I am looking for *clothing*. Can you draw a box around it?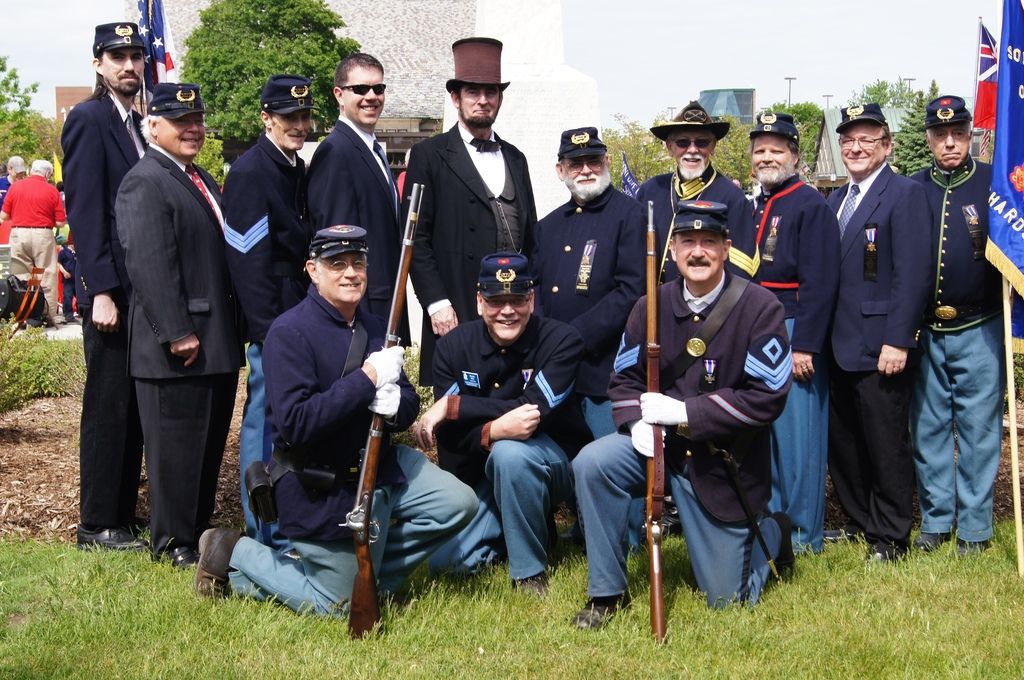
Sure, the bounding box is select_region(221, 133, 315, 533).
